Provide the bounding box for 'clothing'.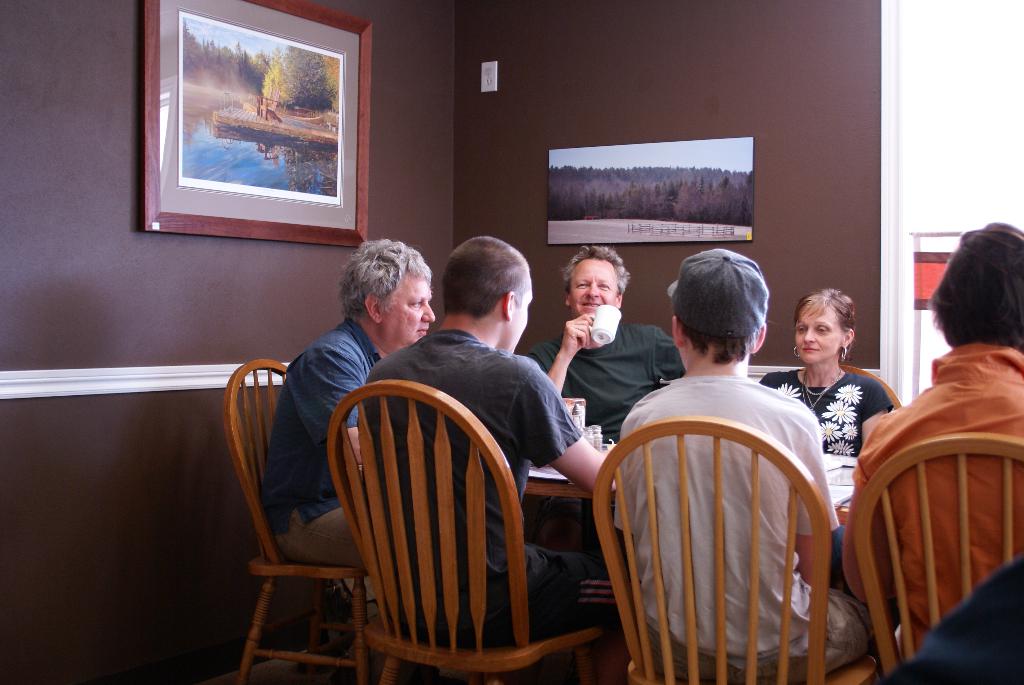
bbox(851, 344, 1023, 660).
